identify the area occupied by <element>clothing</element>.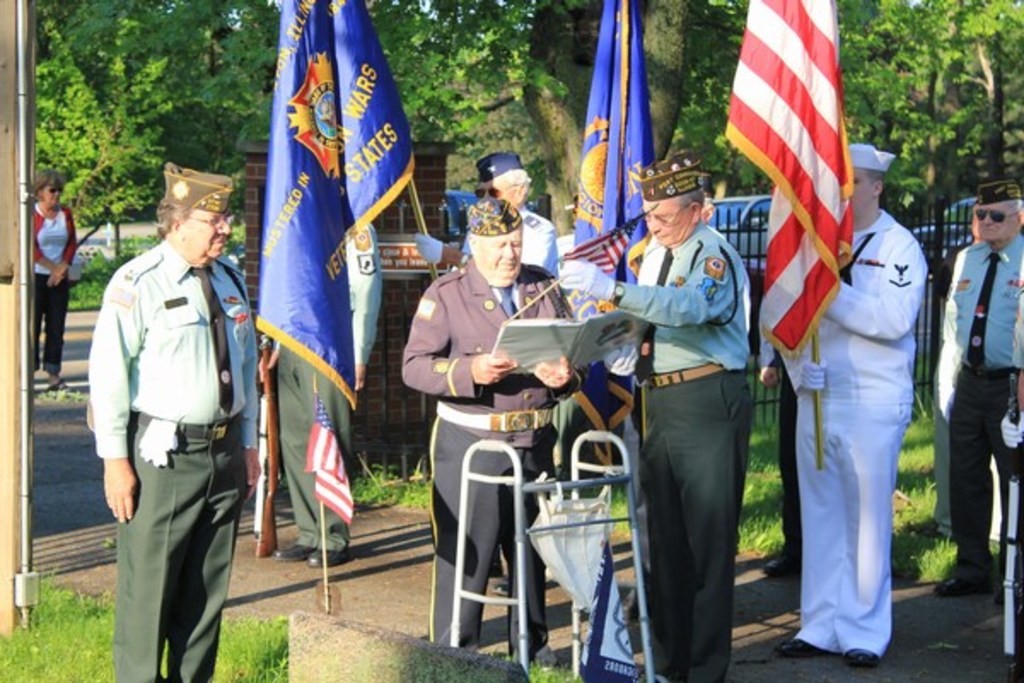
Area: [left=771, top=210, right=923, bottom=654].
